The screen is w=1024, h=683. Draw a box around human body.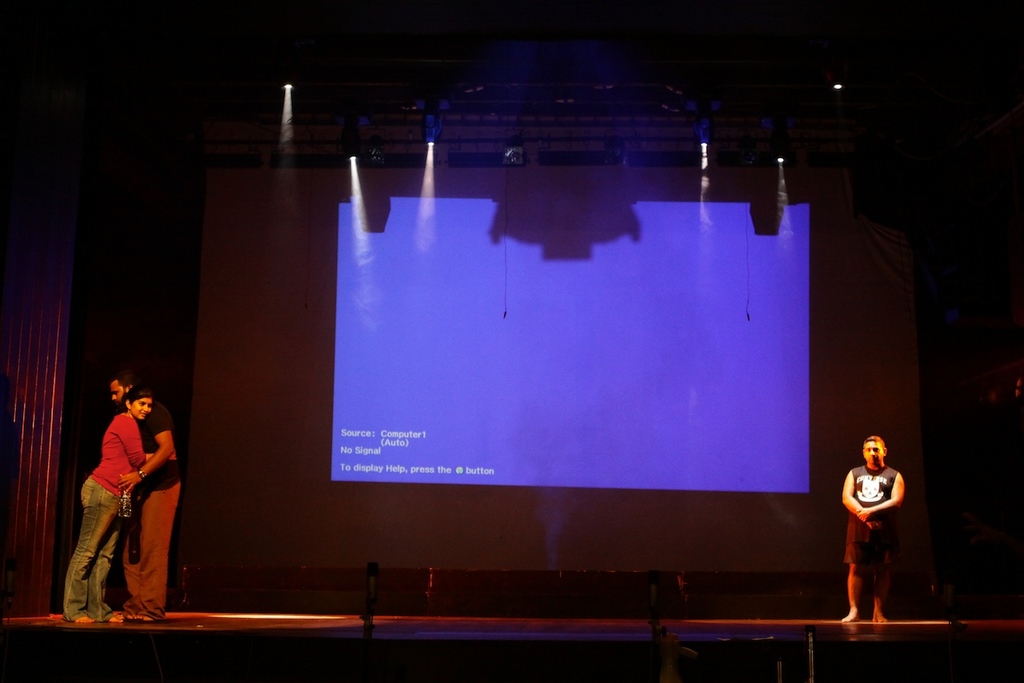
(108,373,184,624).
